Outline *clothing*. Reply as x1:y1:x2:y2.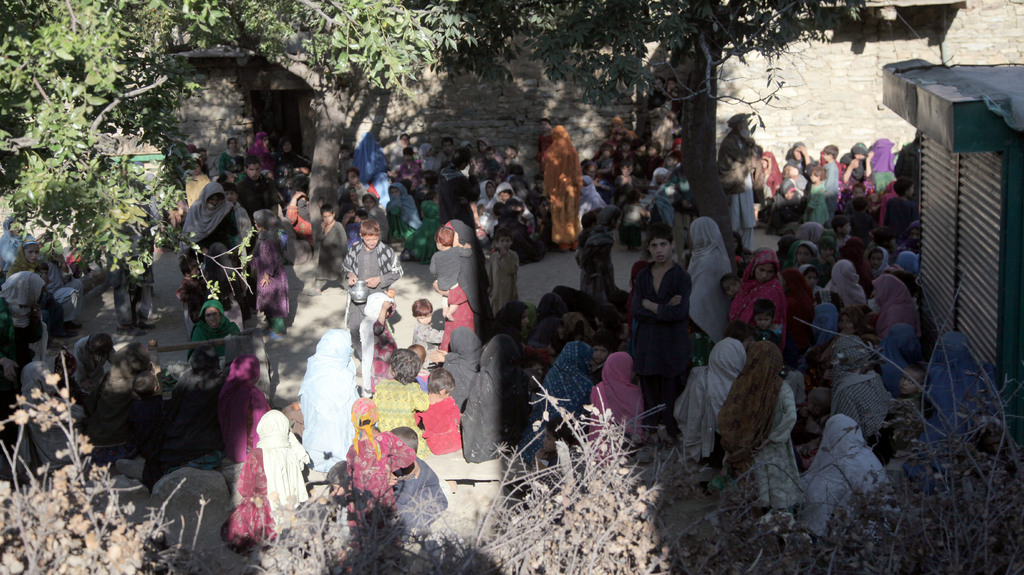
710:346:807:520.
